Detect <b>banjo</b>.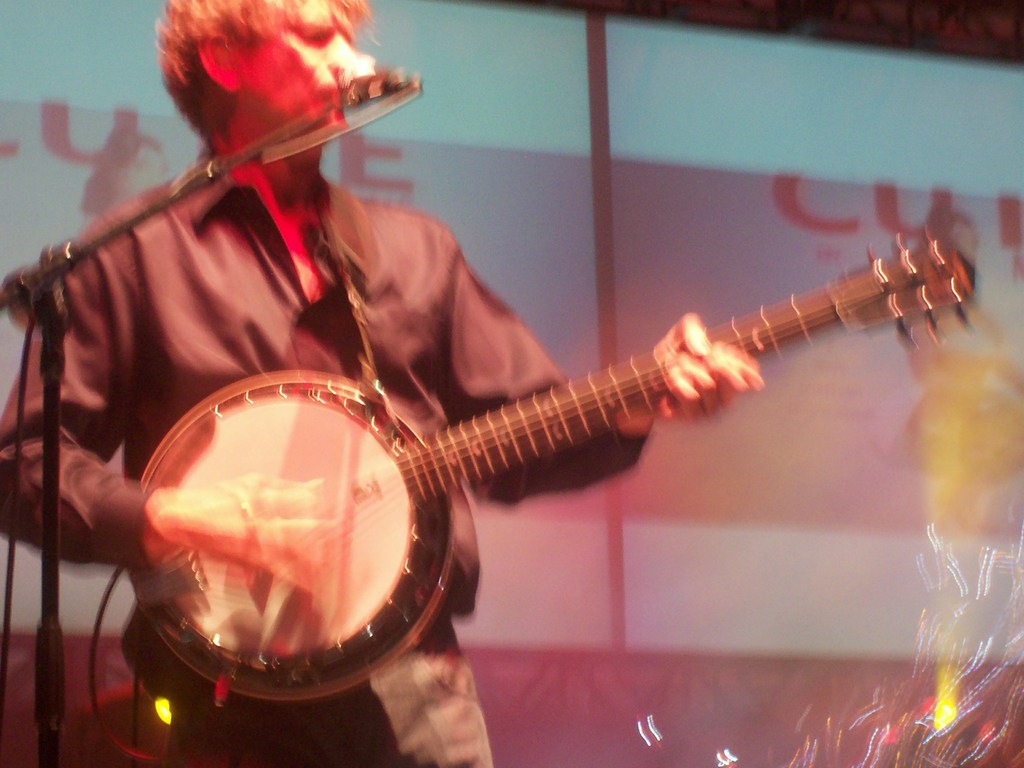
Detected at box=[116, 225, 983, 715].
